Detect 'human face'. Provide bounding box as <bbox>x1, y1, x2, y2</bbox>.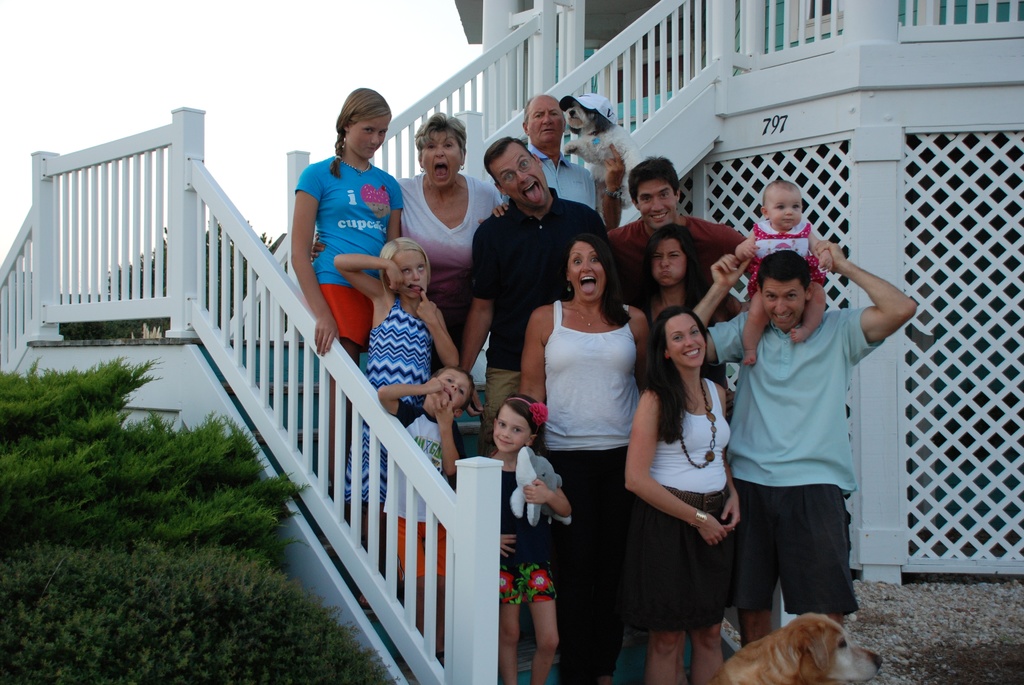
<bbox>492, 402, 529, 456</bbox>.
